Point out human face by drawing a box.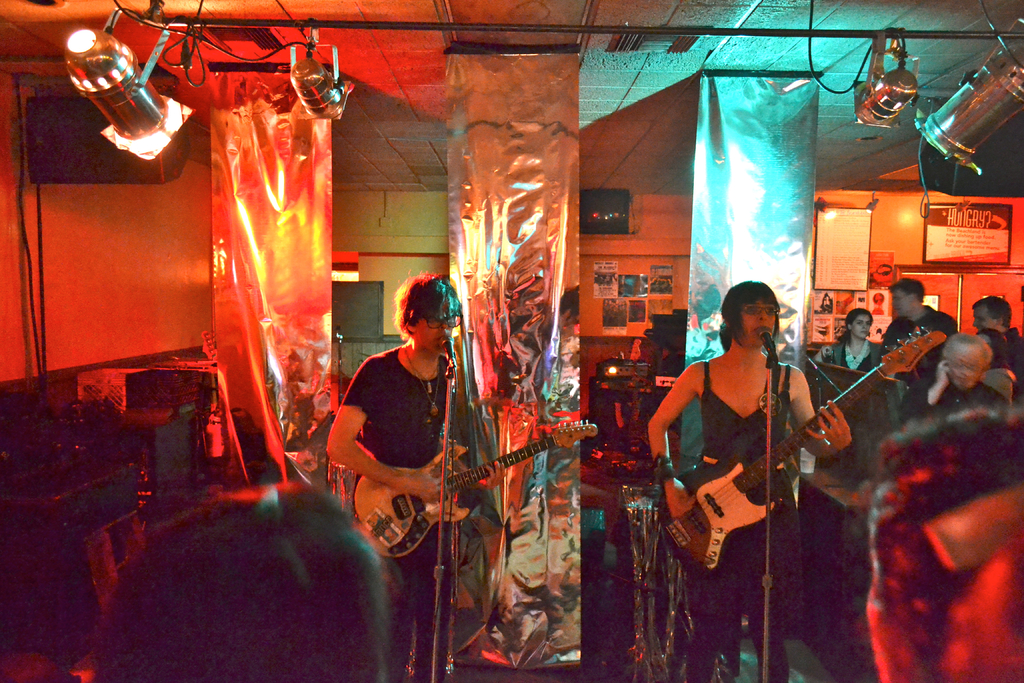
pyautogui.locateOnScreen(972, 304, 995, 329).
